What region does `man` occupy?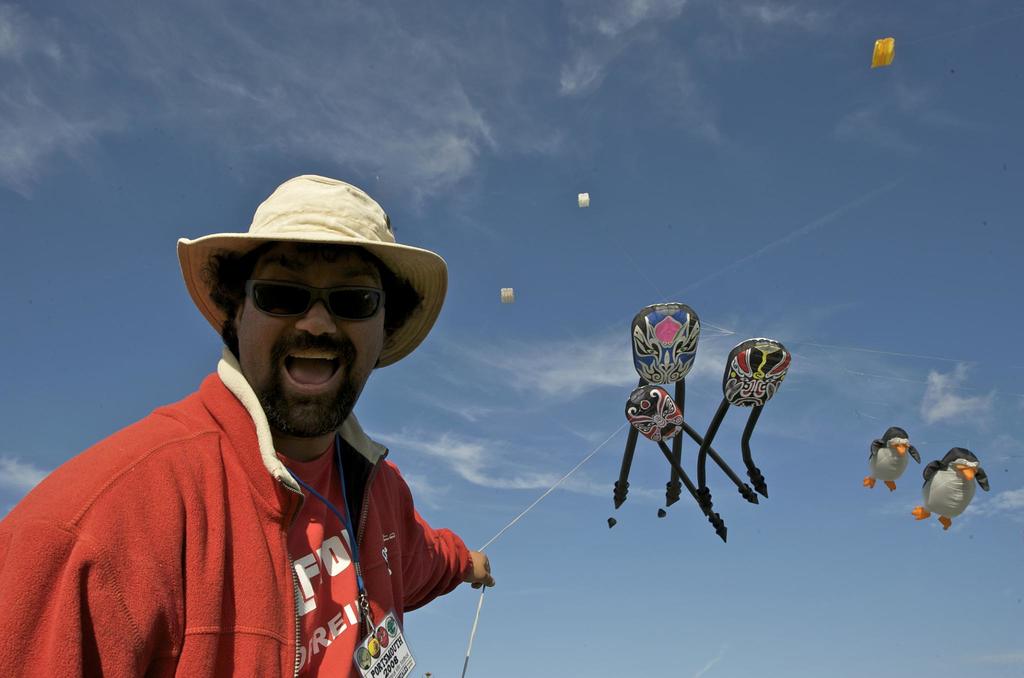
<bbox>26, 140, 497, 677</bbox>.
